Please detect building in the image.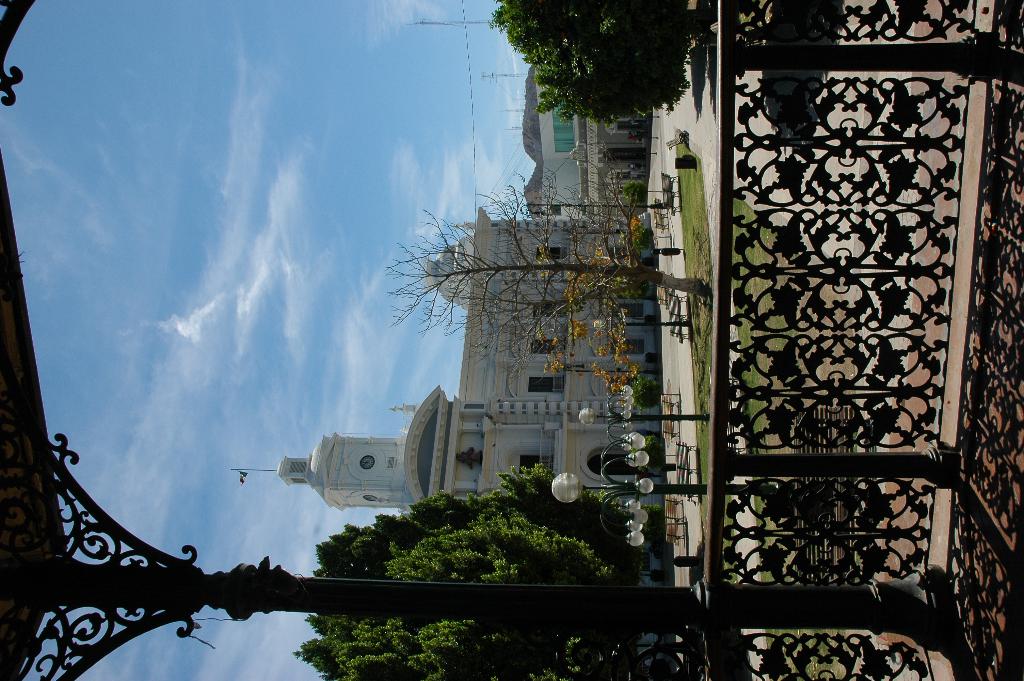
detection(237, 213, 654, 680).
